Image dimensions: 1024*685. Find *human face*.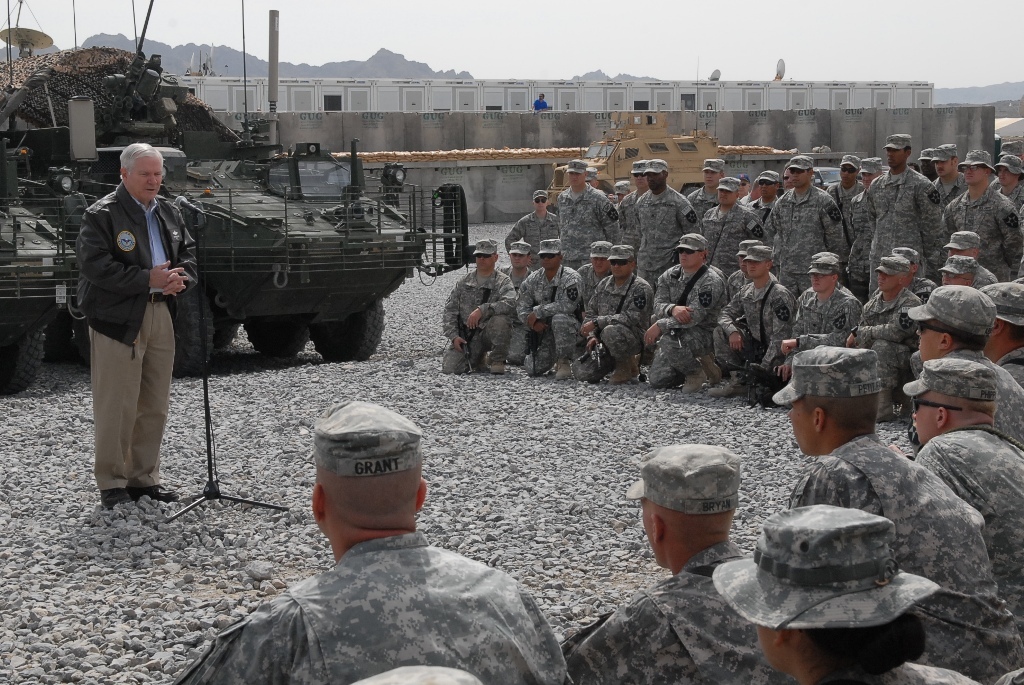
left=950, top=249, right=964, bottom=256.
